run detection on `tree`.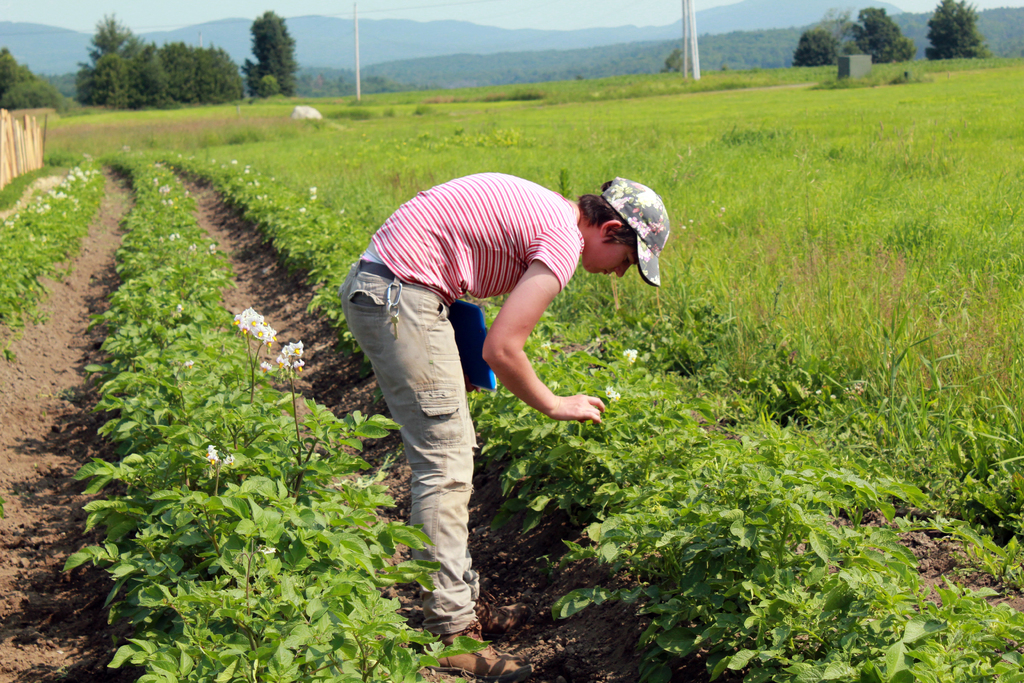
Result: box=[796, 19, 842, 65].
